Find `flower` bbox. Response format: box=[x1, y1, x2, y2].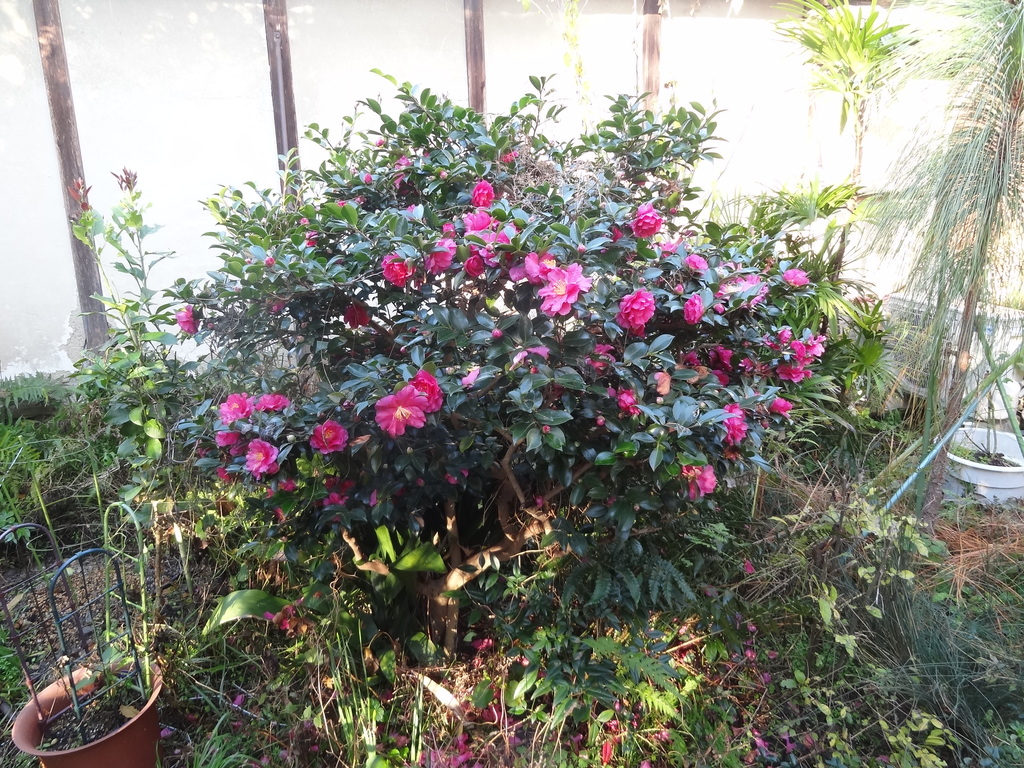
box=[374, 254, 419, 289].
